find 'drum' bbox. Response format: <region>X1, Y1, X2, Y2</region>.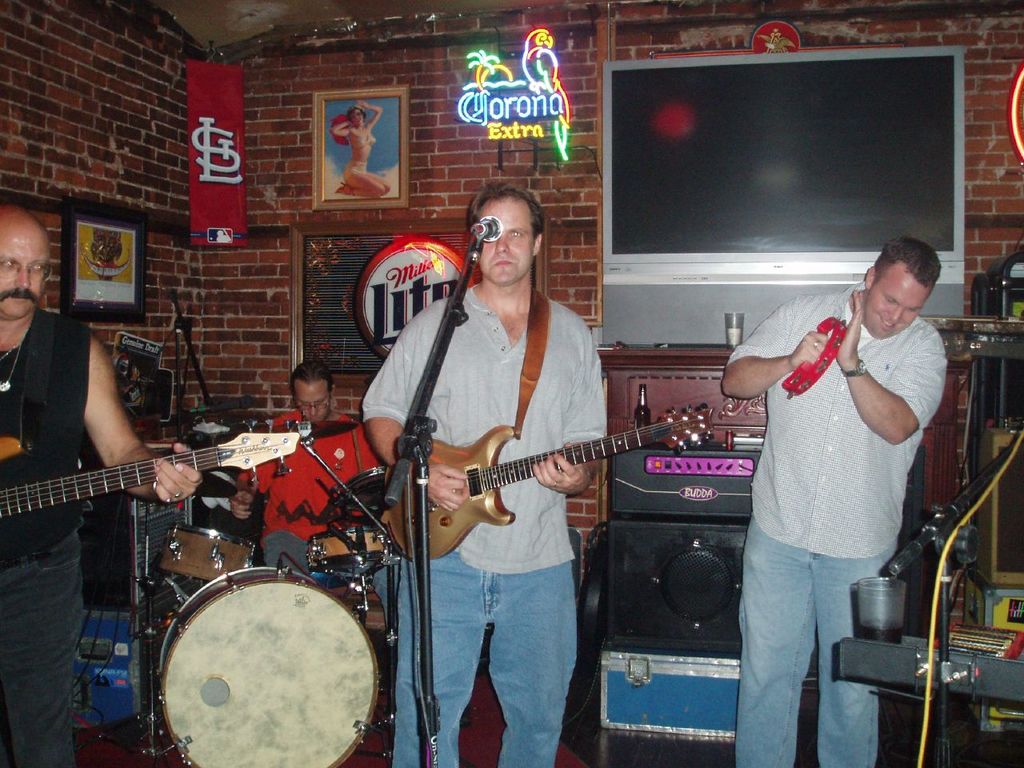
<region>334, 466, 384, 512</region>.
